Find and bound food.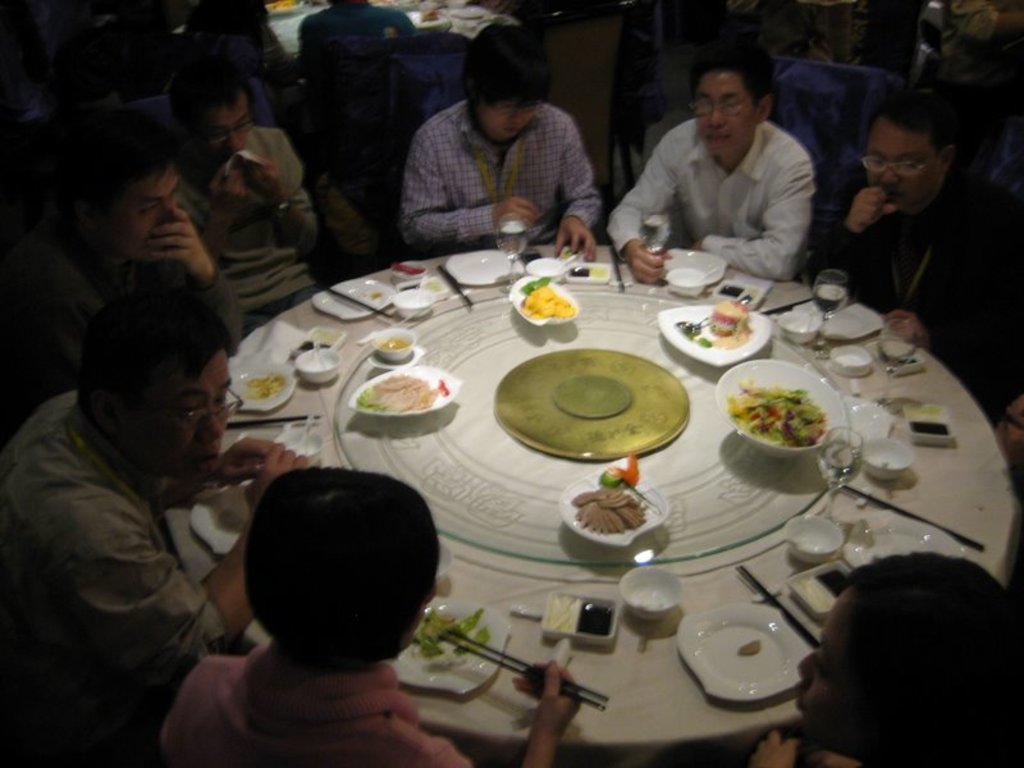
Bound: Rect(573, 484, 653, 536).
